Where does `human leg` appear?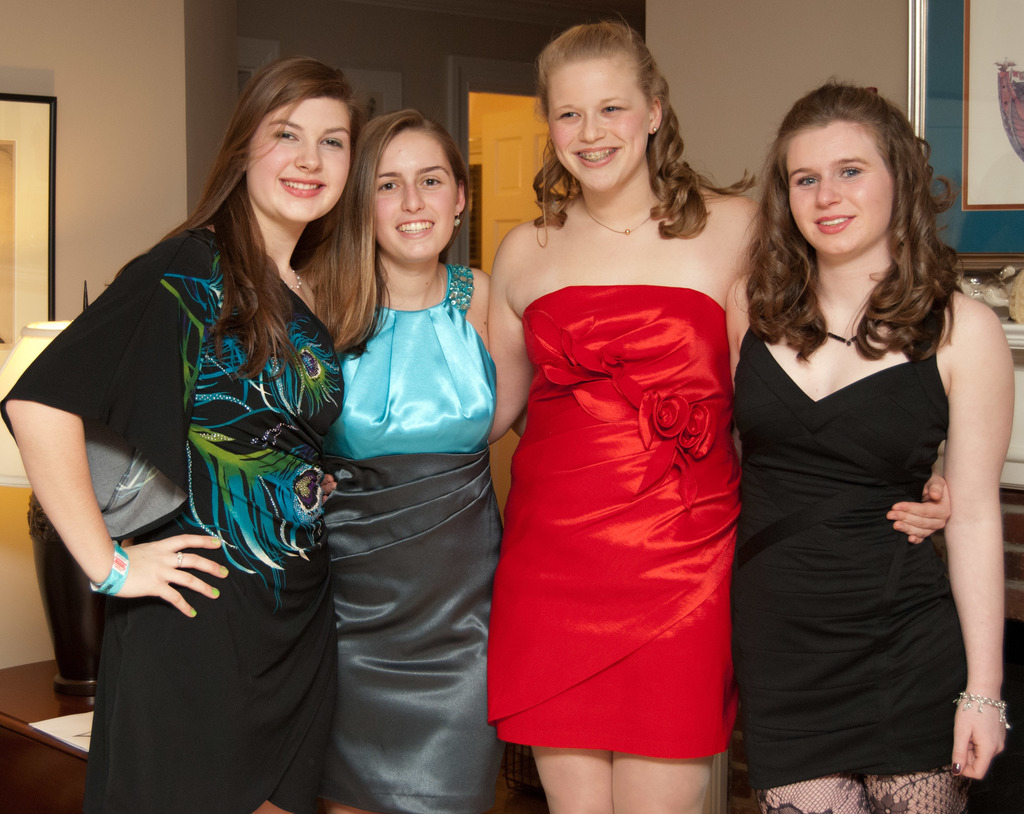
Appears at (608, 751, 719, 813).
